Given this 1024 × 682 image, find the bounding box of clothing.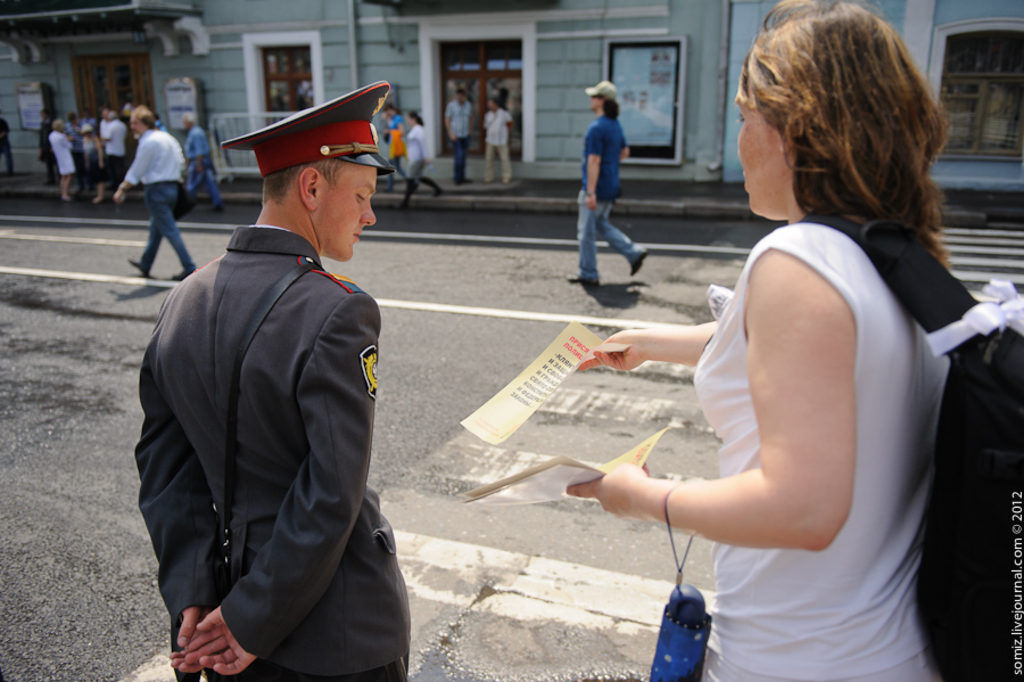
region(689, 205, 957, 681).
